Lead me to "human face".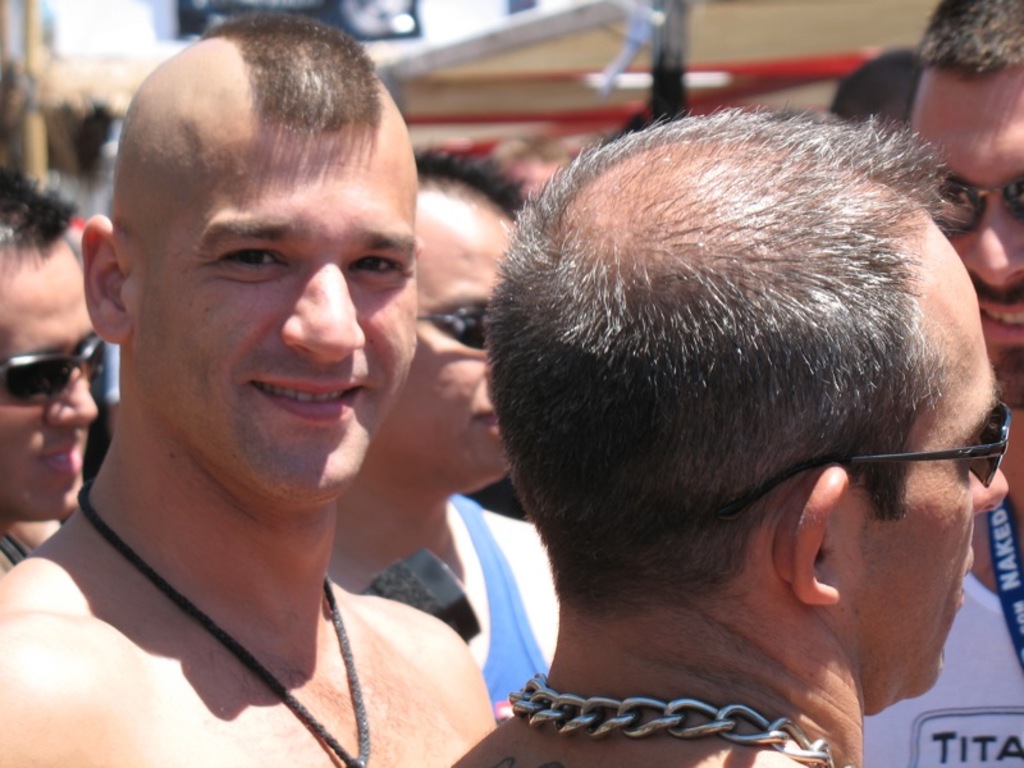
Lead to detection(378, 206, 518, 480).
